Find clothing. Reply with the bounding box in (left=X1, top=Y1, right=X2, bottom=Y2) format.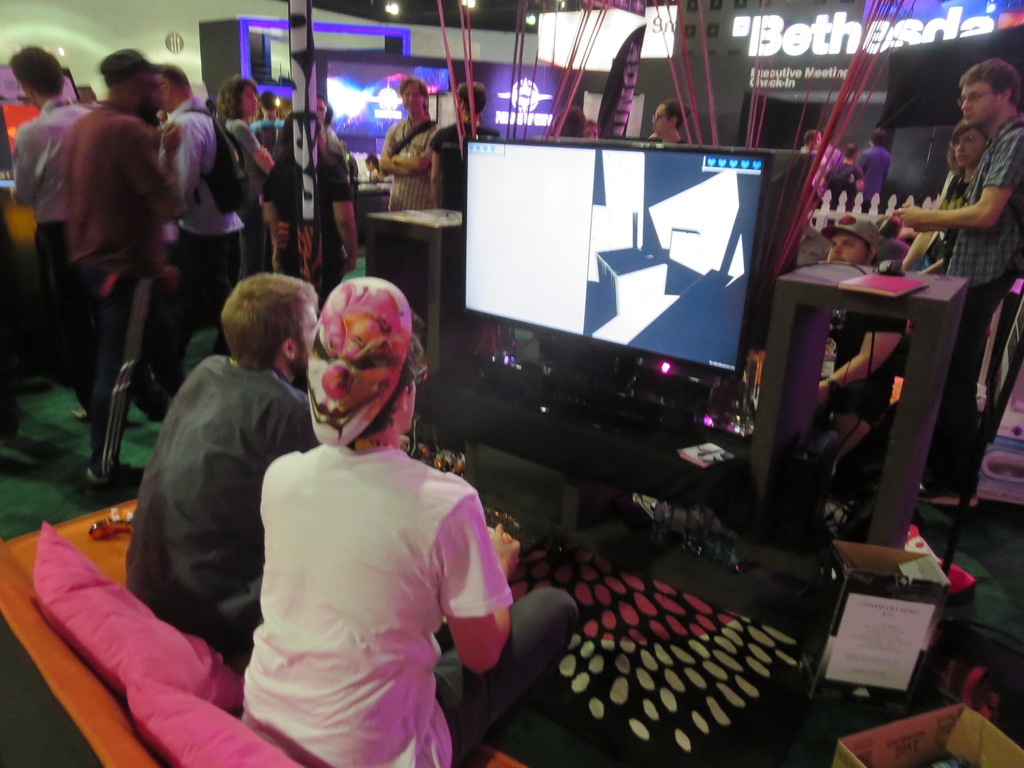
(left=806, top=307, right=914, bottom=431).
